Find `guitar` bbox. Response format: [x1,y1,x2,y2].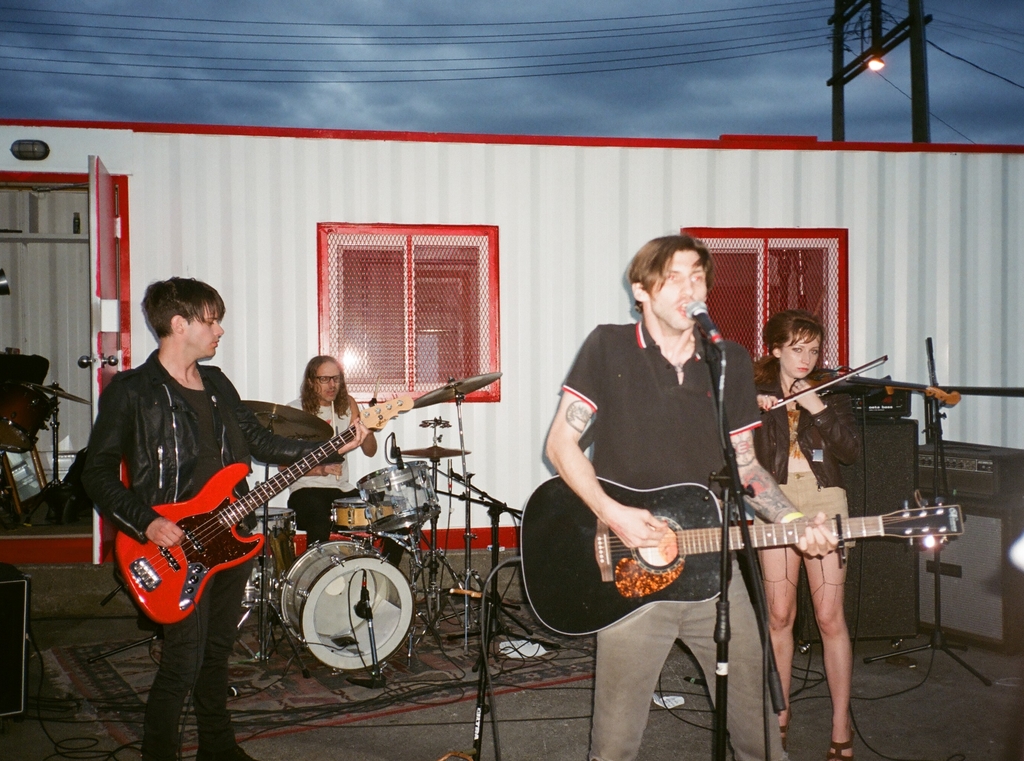
[111,370,500,618].
